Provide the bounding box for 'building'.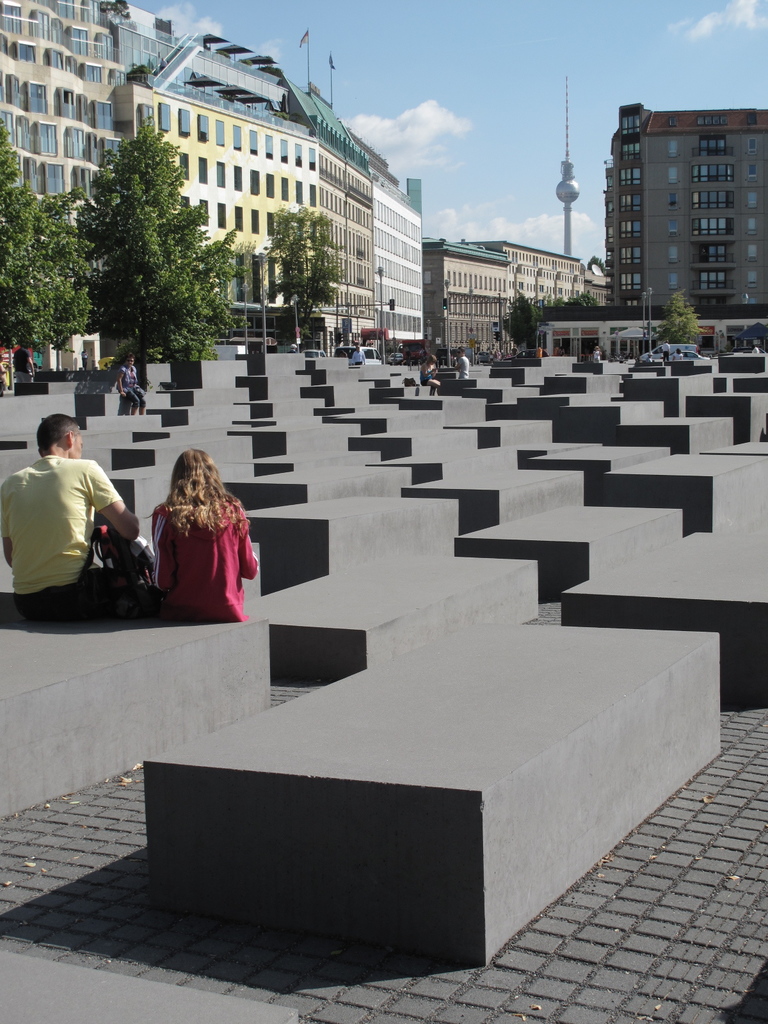
605:104:767:311.
